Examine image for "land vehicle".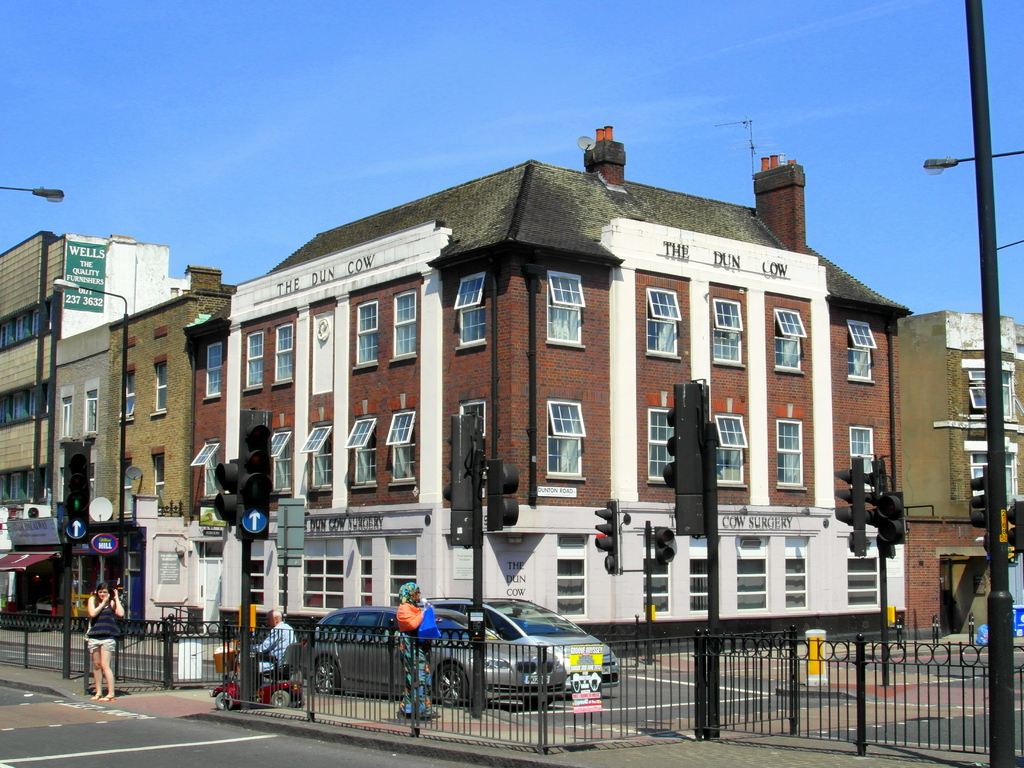
Examination result: 312 600 568 716.
